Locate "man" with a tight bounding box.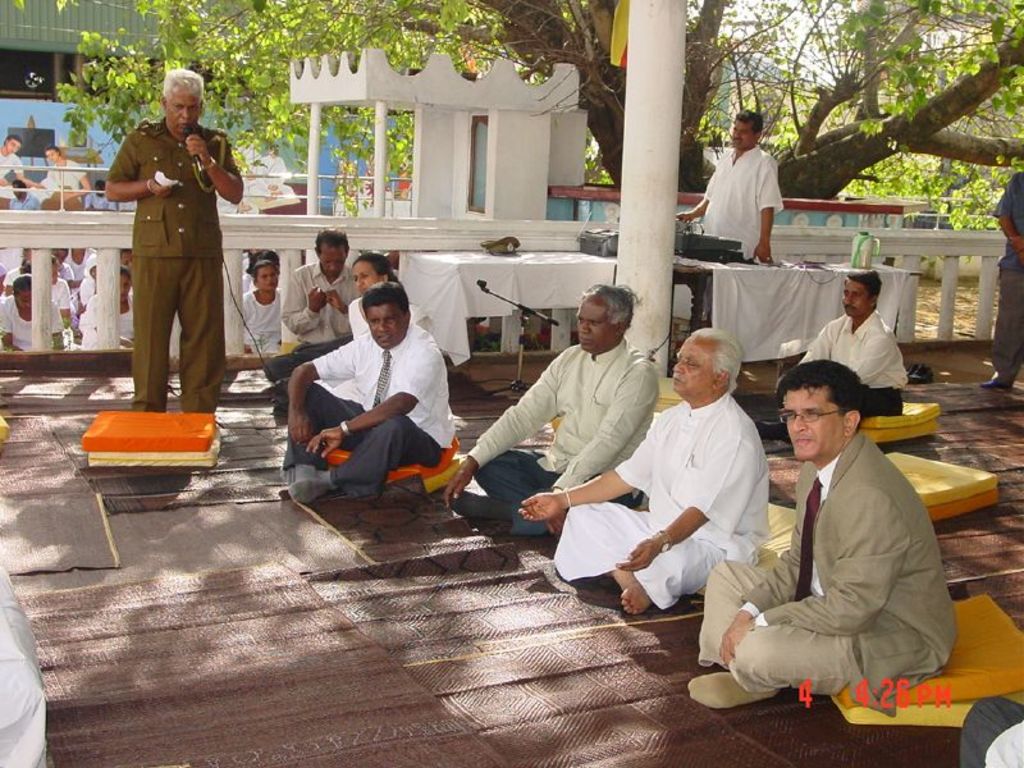
crop(792, 266, 905, 393).
